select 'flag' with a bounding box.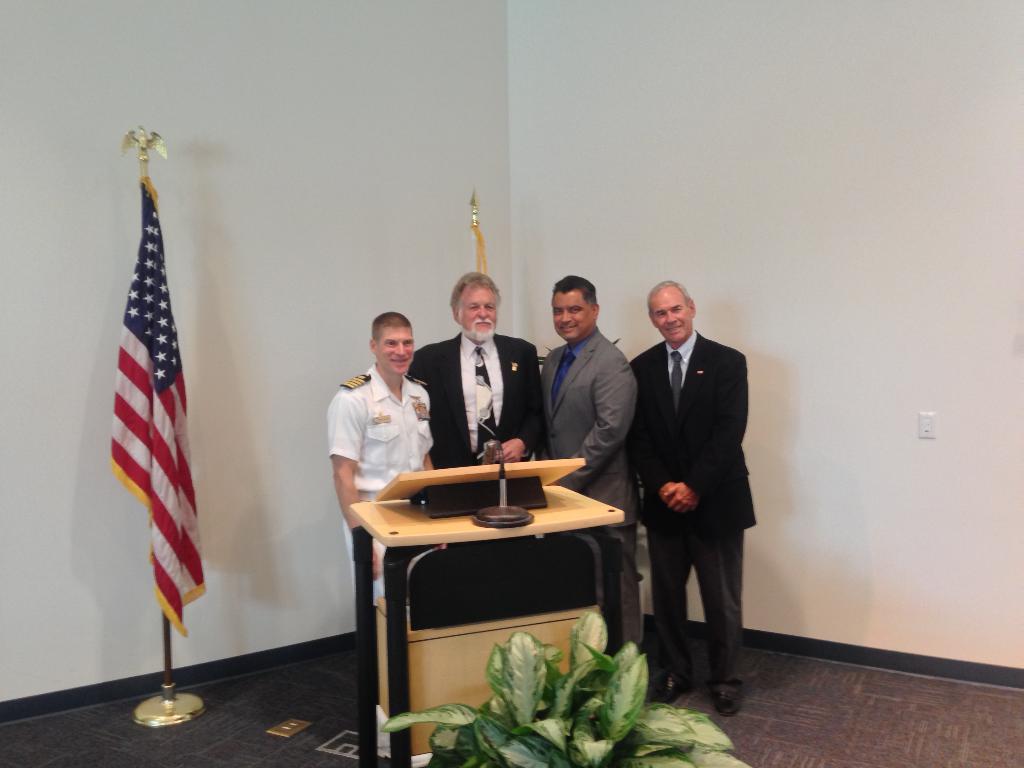
[86, 178, 200, 605].
